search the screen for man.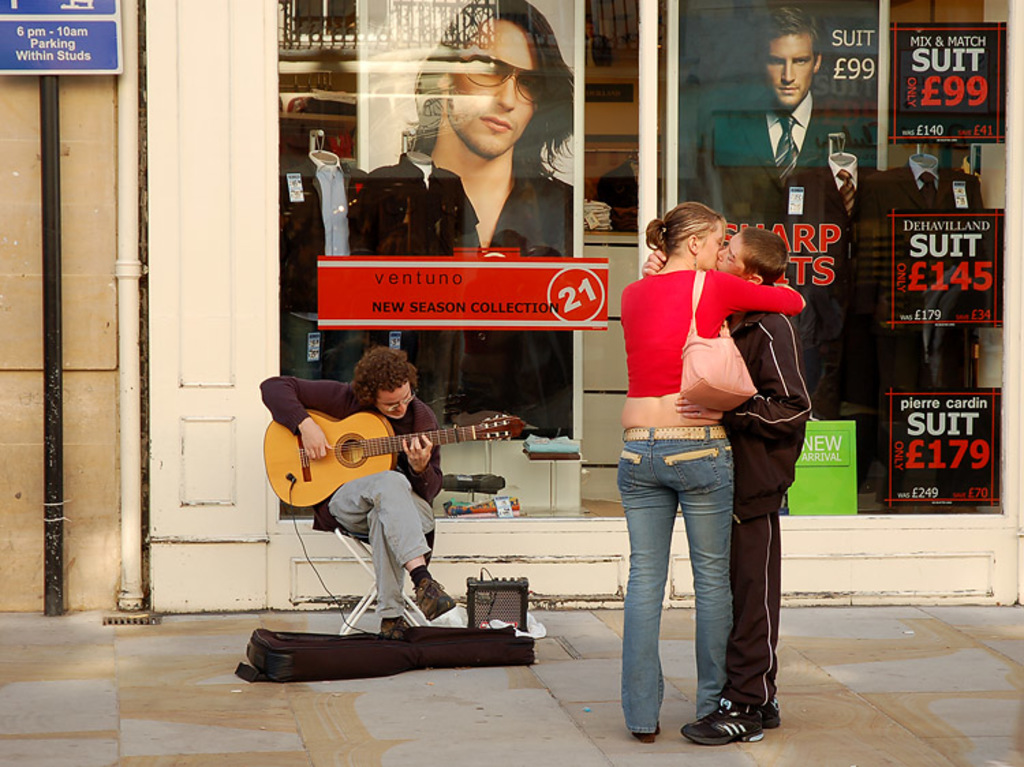
Found at [700,0,868,412].
